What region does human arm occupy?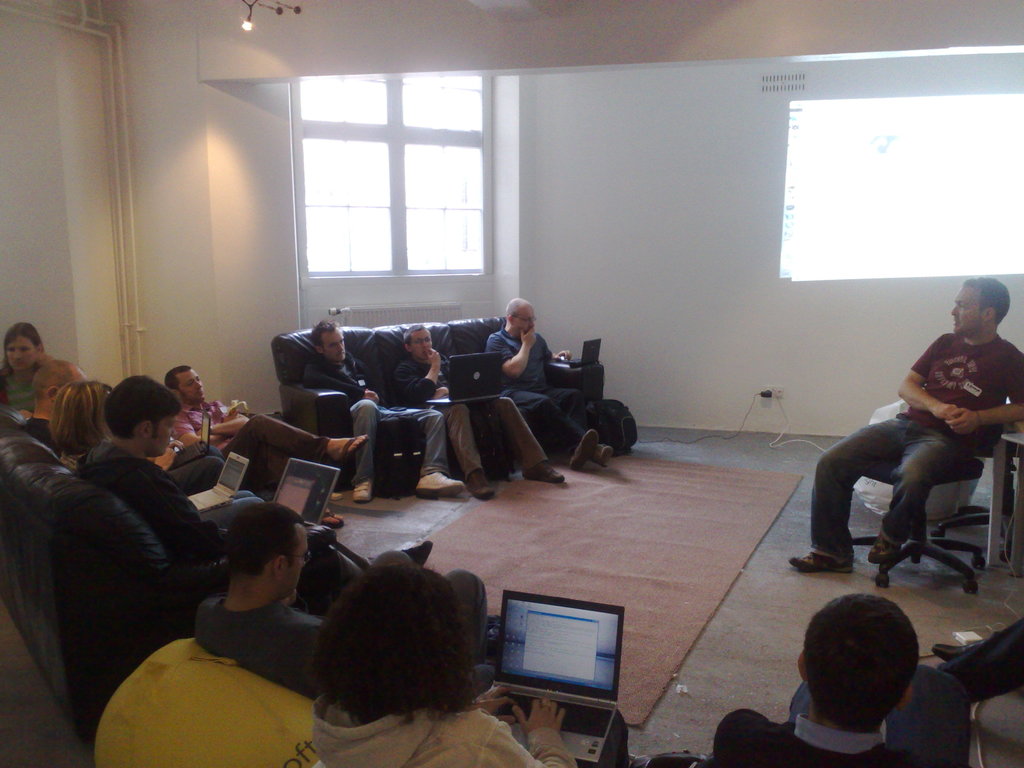
bbox=(387, 346, 440, 408).
